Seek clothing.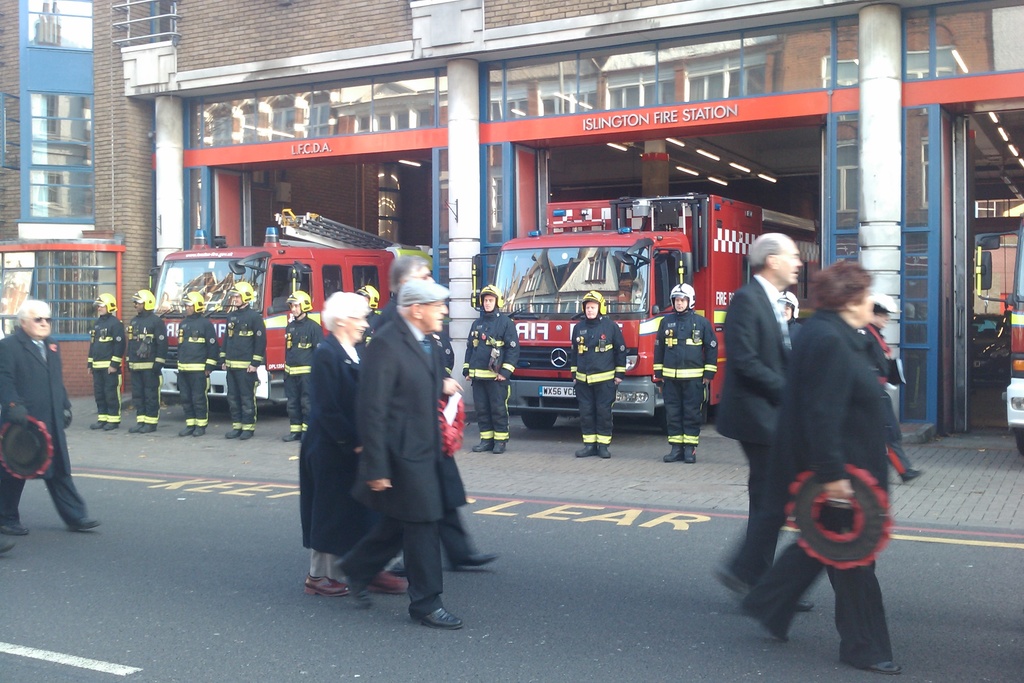
<box>348,324,445,613</box>.
